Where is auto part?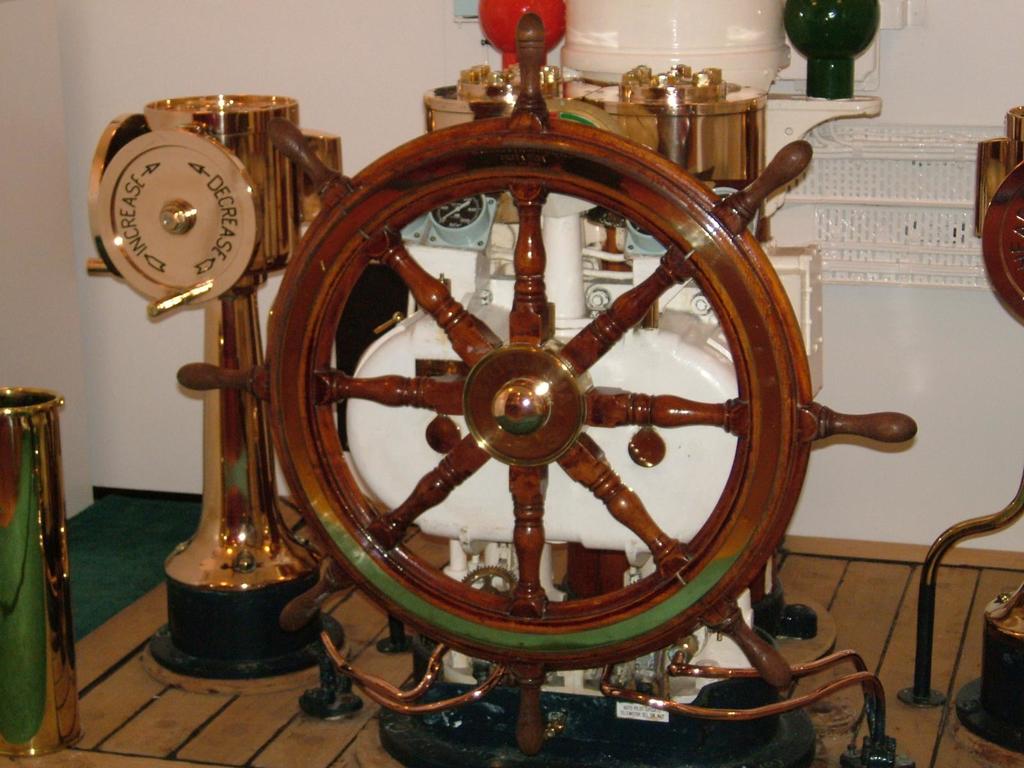
898/100/1023/767.
